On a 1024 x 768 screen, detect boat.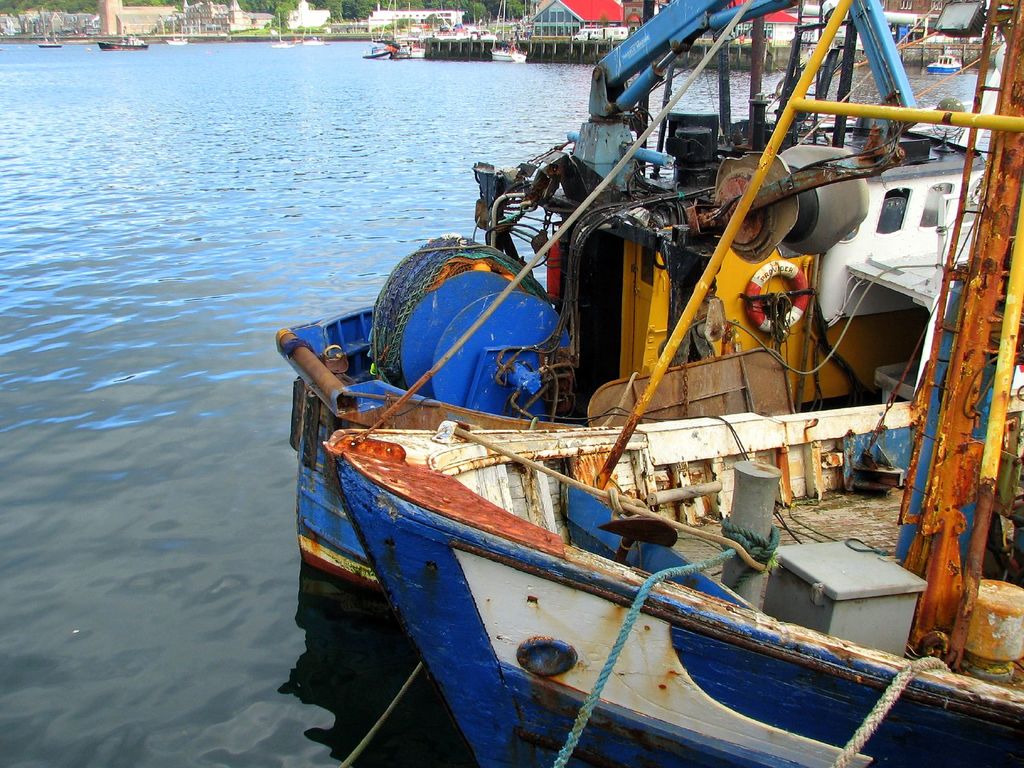
301, 9, 326, 45.
